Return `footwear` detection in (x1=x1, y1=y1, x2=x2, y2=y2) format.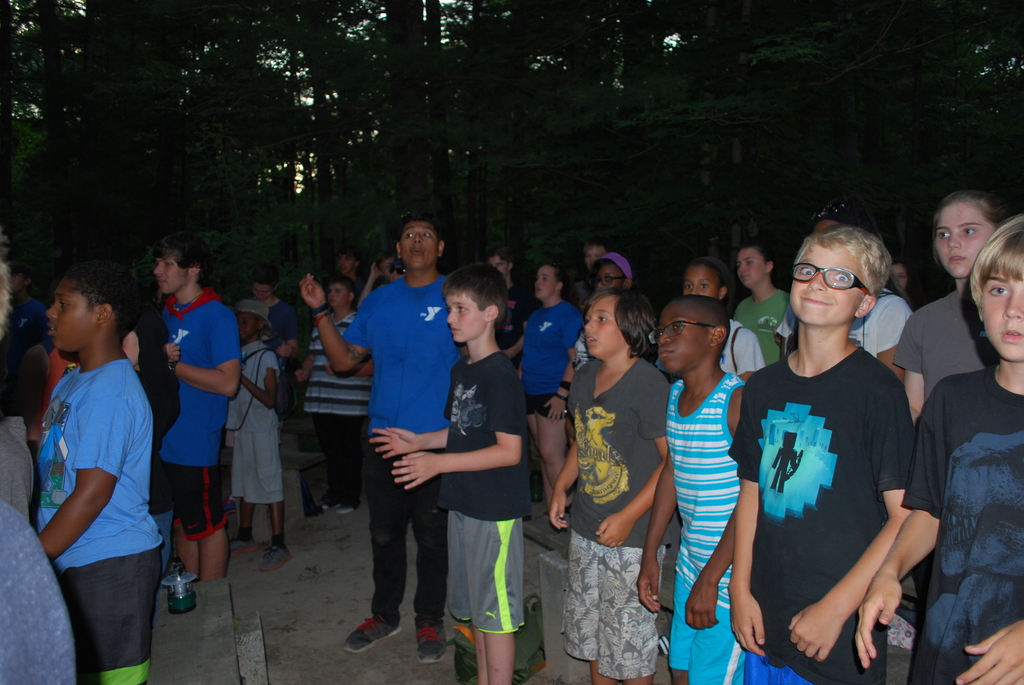
(x1=230, y1=539, x2=255, y2=555).
